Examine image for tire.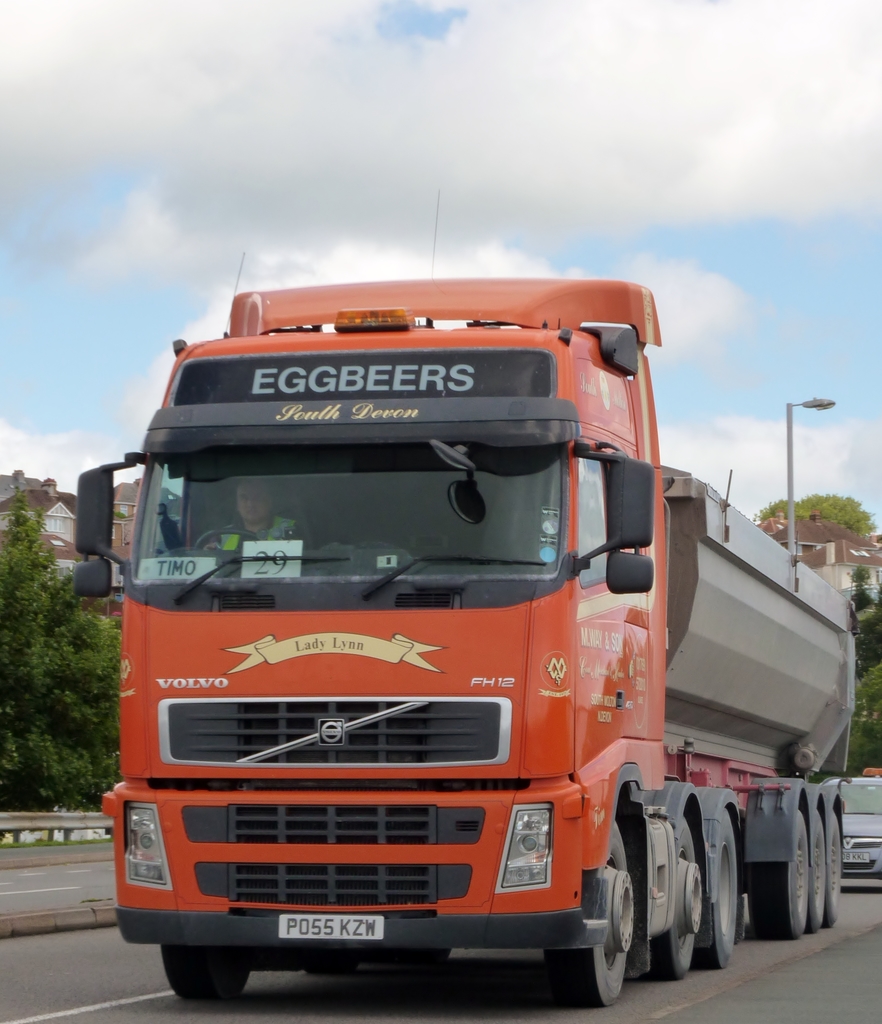
Examination result: detection(808, 810, 827, 932).
